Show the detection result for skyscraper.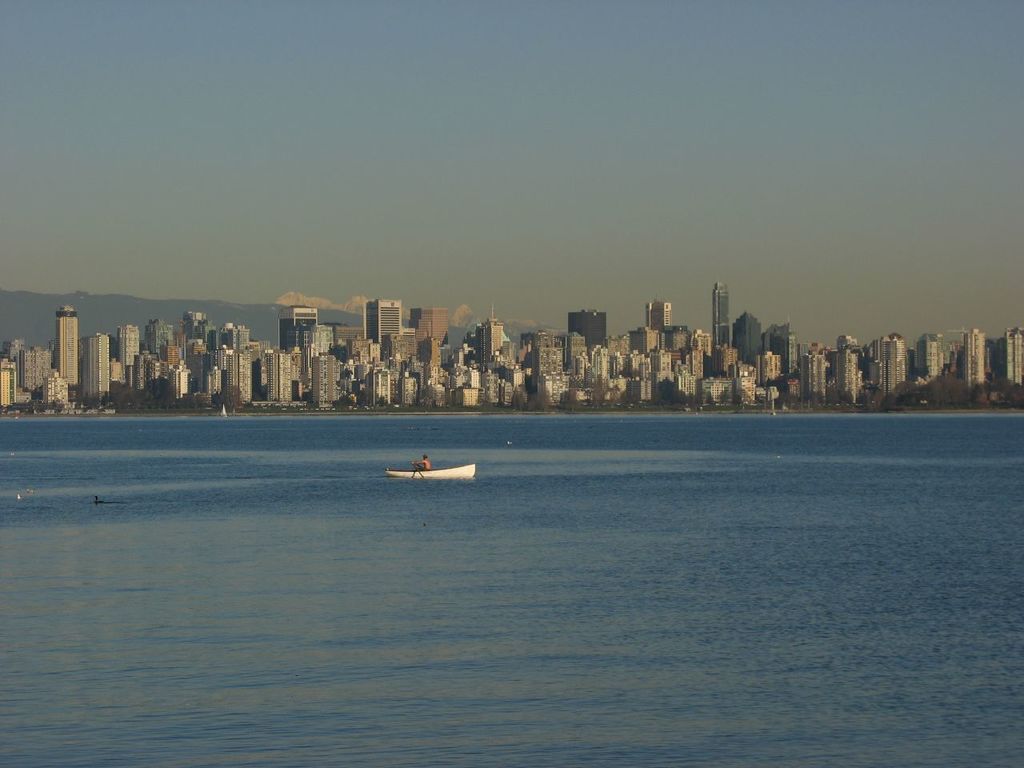
BBox(0, 351, 15, 407).
